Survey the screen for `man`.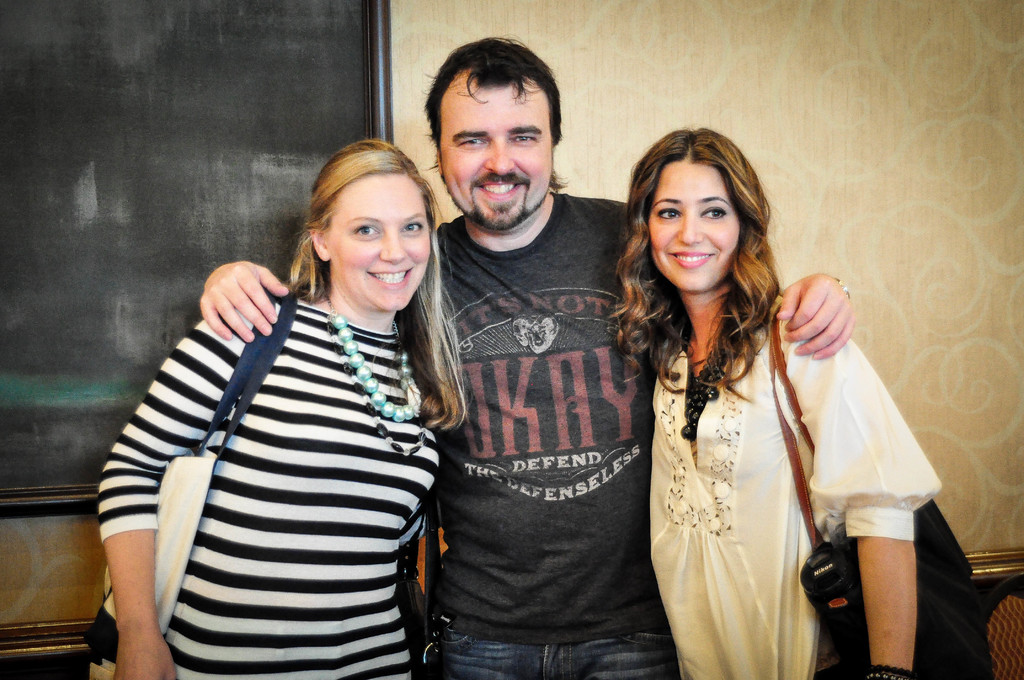
Survey found: (left=200, top=38, right=850, bottom=642).
